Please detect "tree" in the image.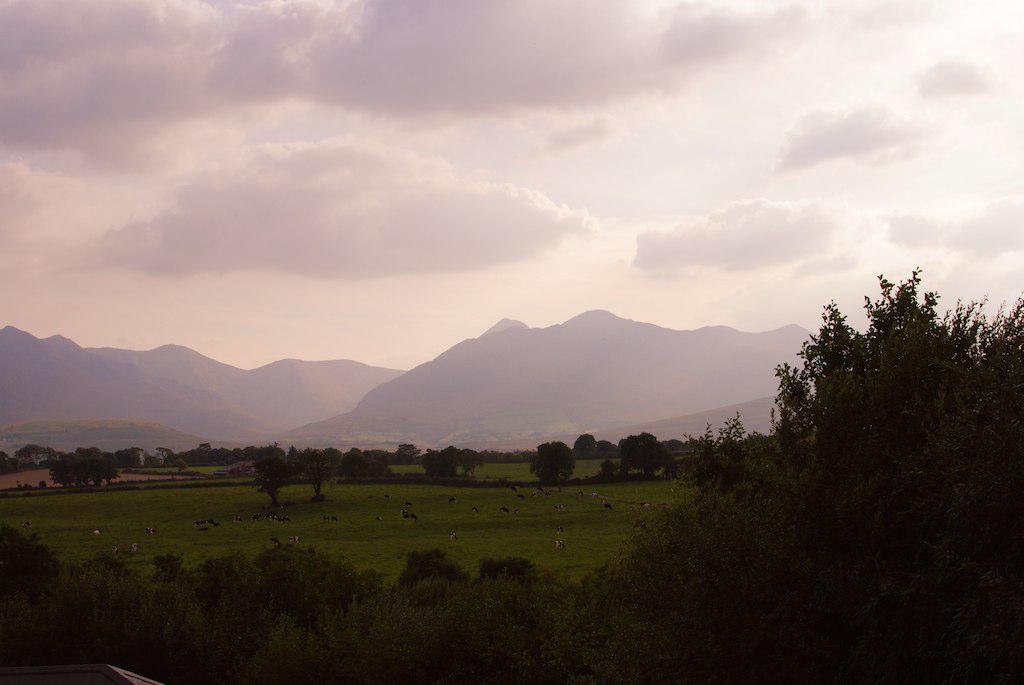
box=[576, 433, 599, 457].
